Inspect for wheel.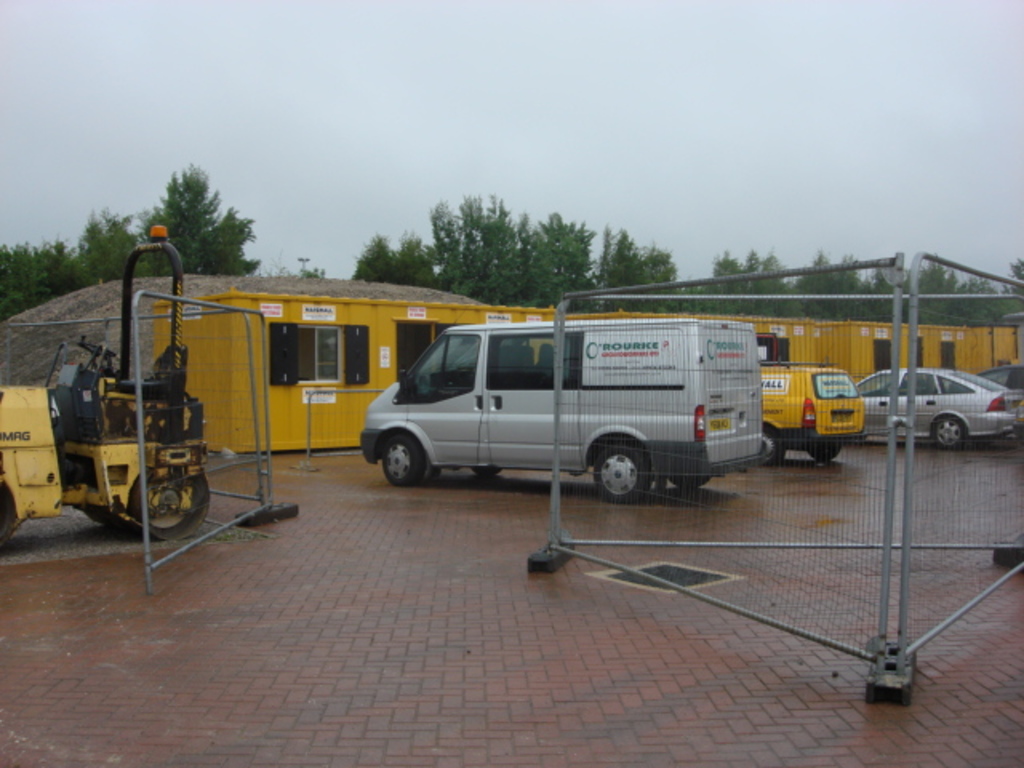
Inspection: pyautogui.locateOnScreen(758, 432, 781, 467).
